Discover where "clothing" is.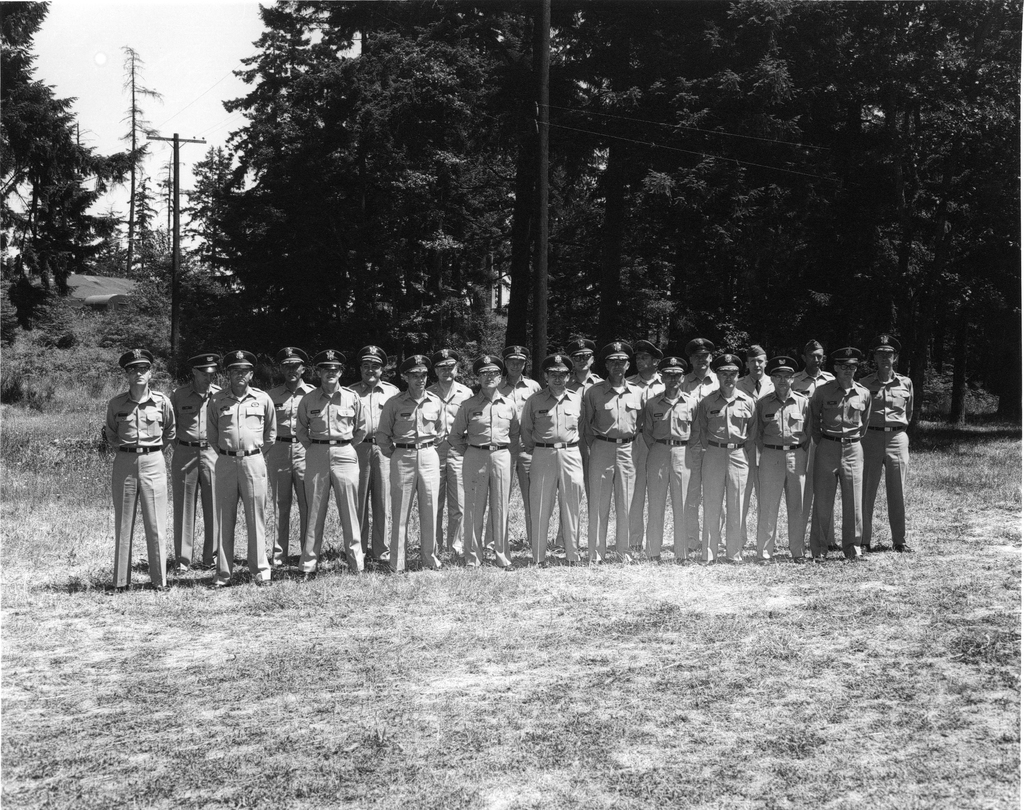
Discovered at bbox=(381, 391, 443, 563).
